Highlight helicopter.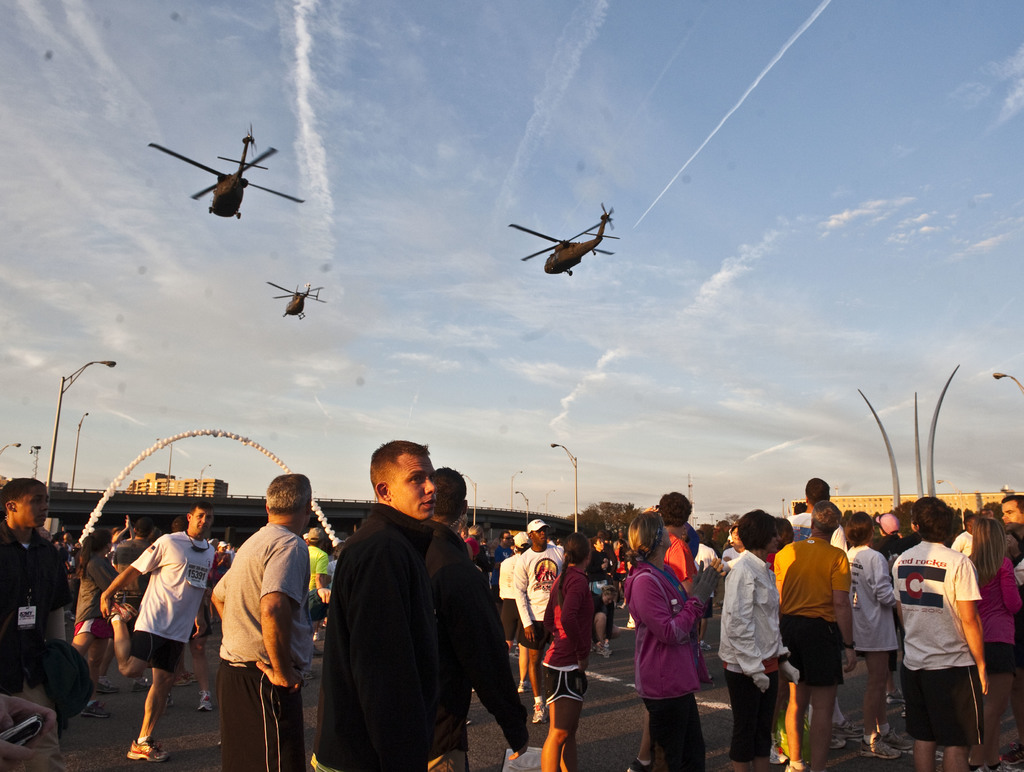
Highlighted region: [265, 279, 326, 320].
